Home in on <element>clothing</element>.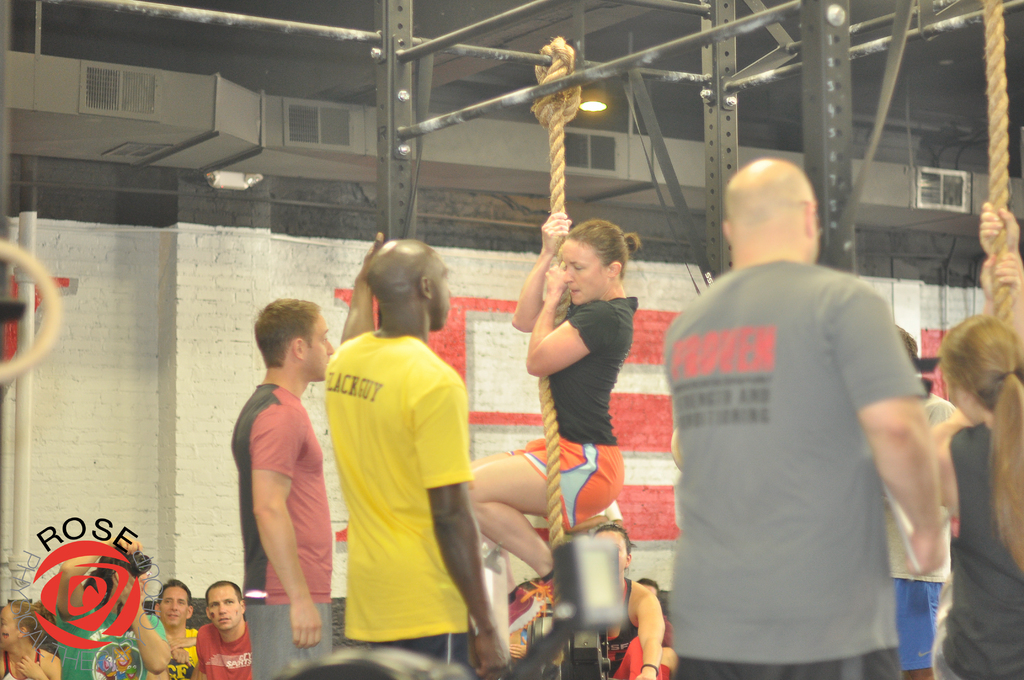
Homed in at select_region(601, 576, 639, 679).
